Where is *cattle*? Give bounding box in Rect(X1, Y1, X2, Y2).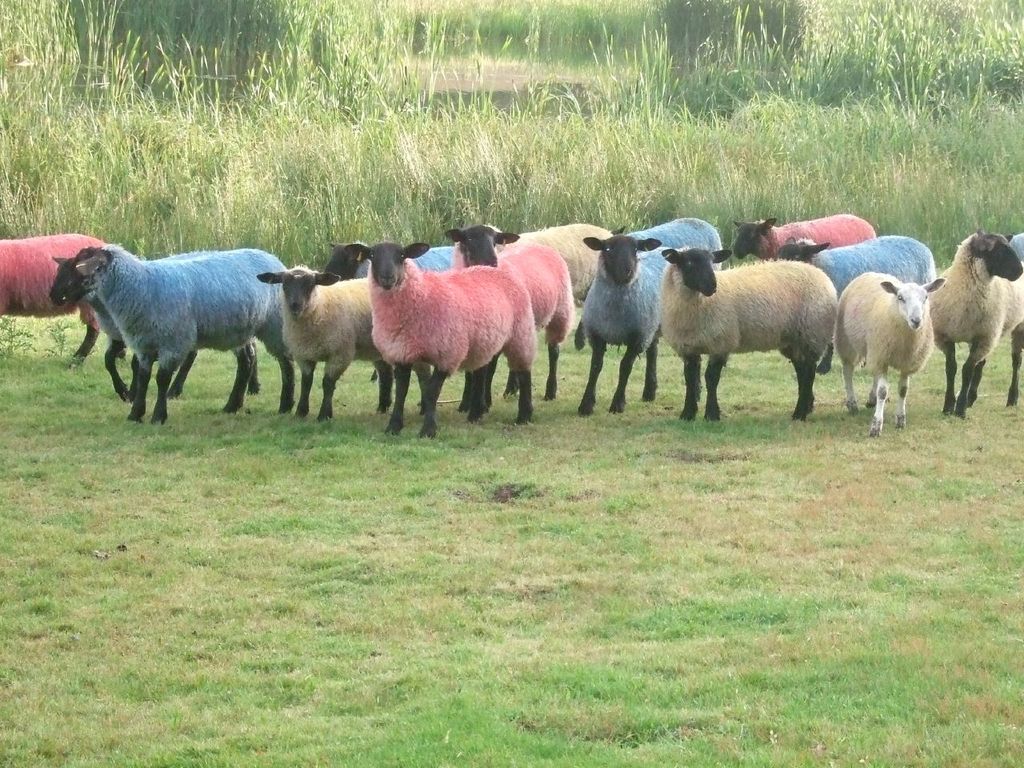
Rect(47, 243, 263, 397).
